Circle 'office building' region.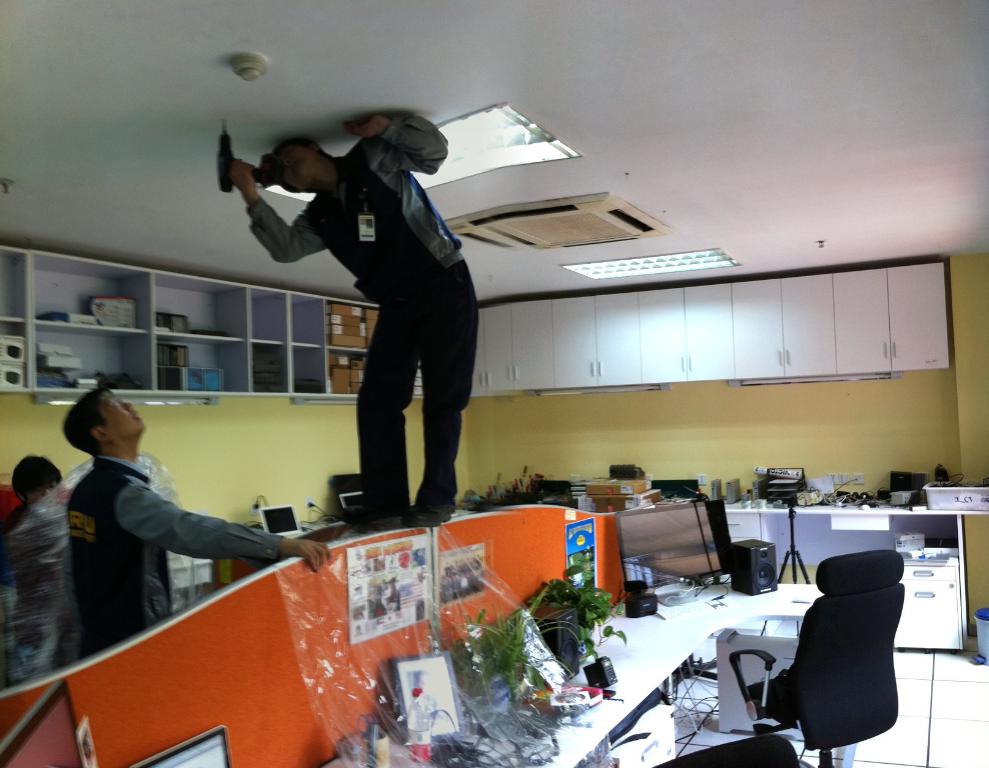
Region: Rect(69, 43, 922, 767).
